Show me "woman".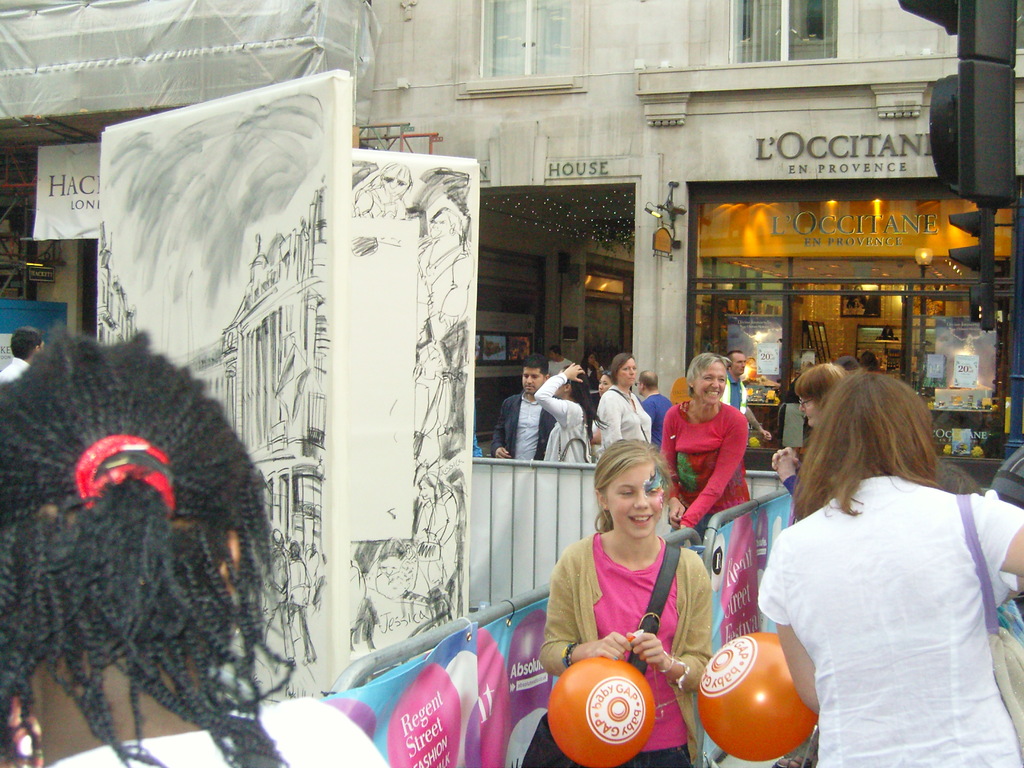
"woman" is here: detection(753, 357, 1014, 767).
